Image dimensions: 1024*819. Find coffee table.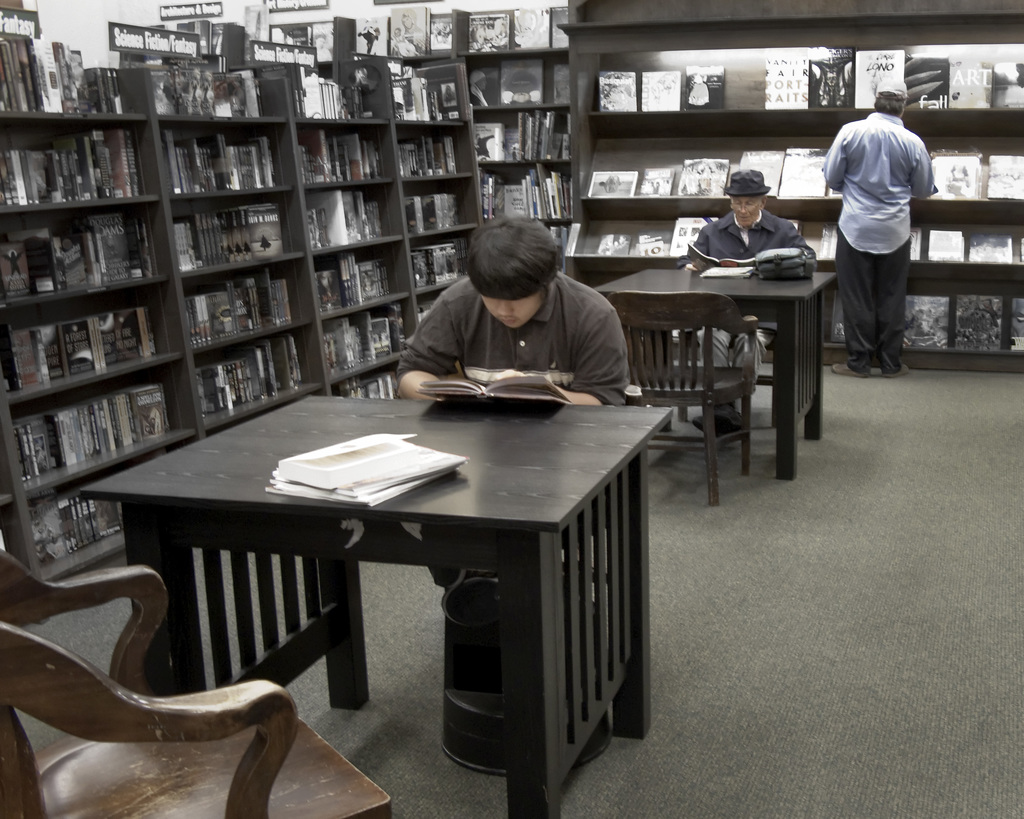
[593, 264, 841, 479].
